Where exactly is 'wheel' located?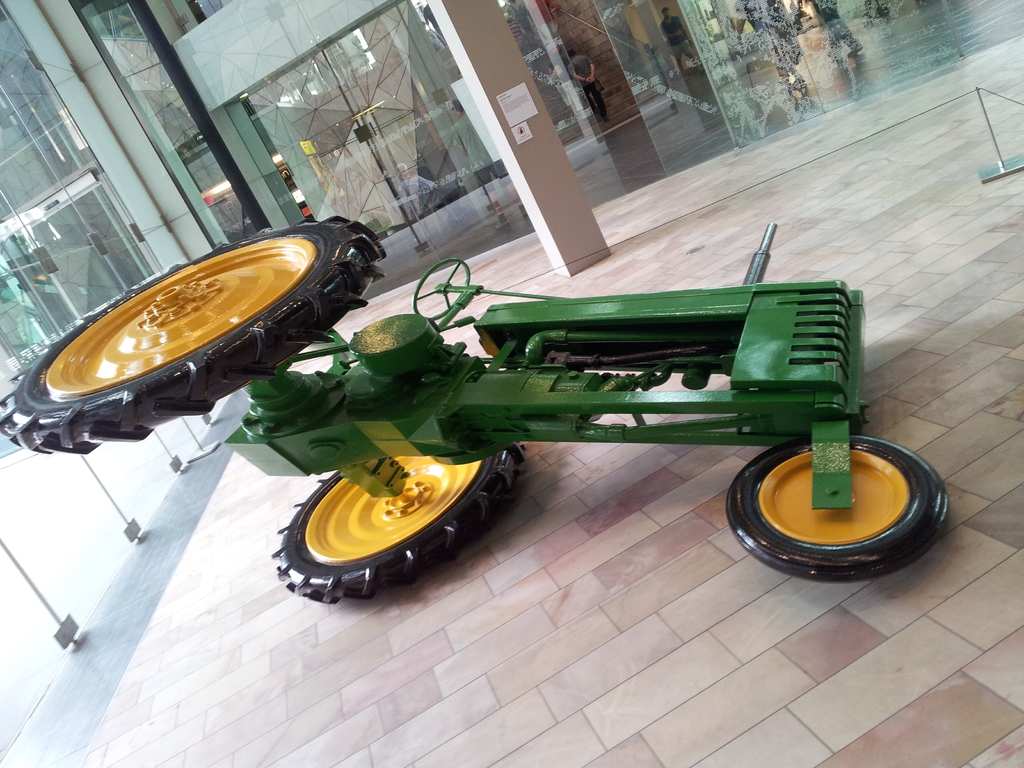
Its bounding box is 0/214/386/456.
